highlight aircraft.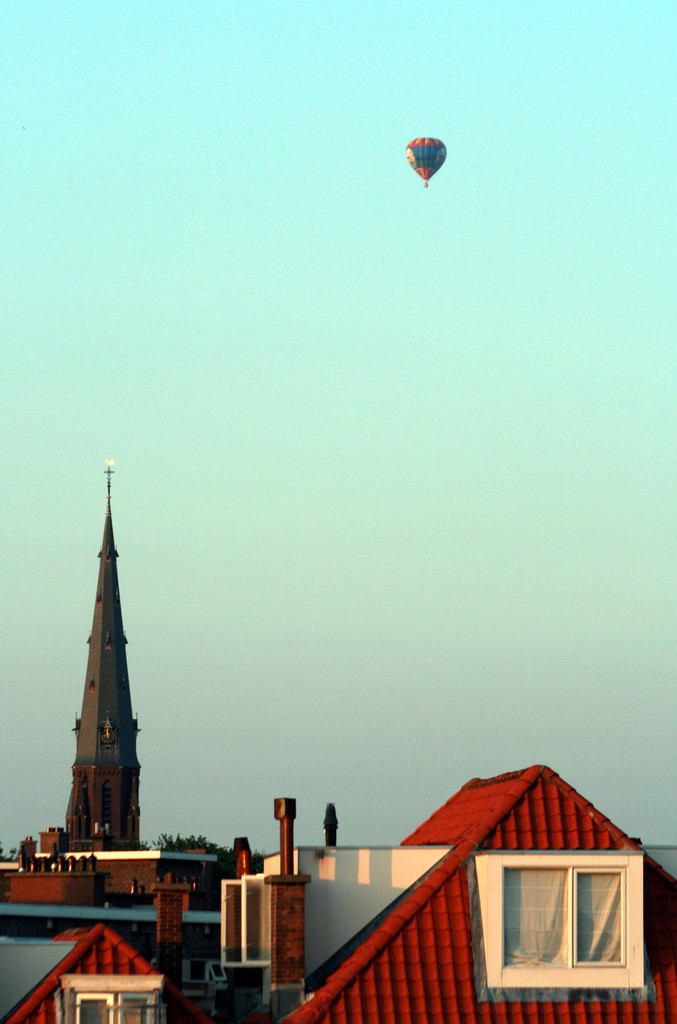
Highlighted region: (left=395, top=120, right=466, bottom=184).
